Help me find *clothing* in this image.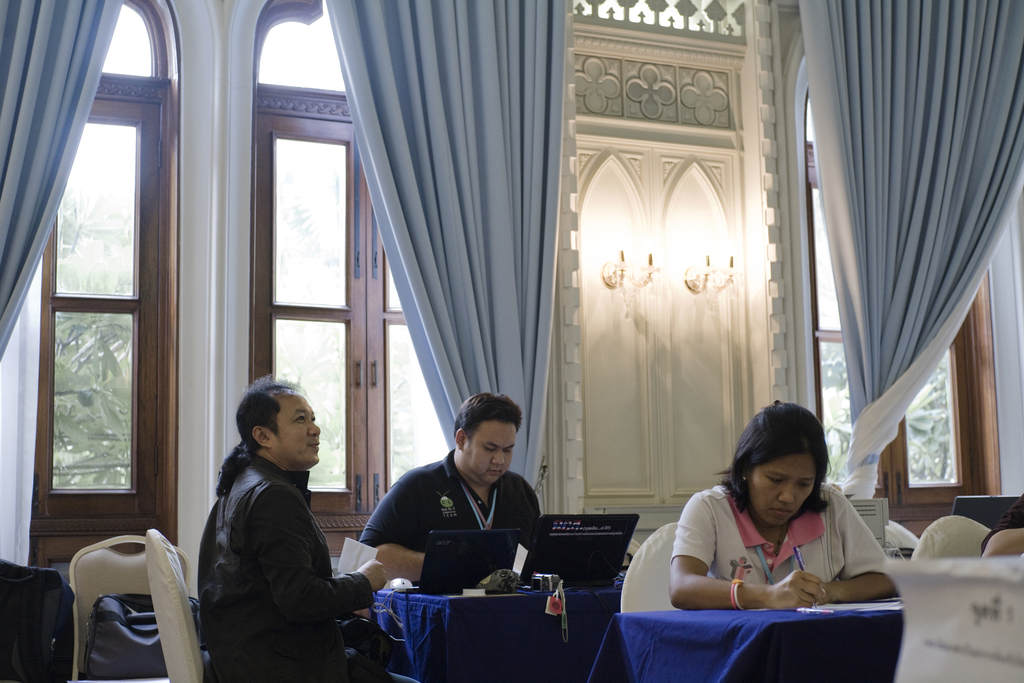
Found it: 324, 1, 567, 493.
